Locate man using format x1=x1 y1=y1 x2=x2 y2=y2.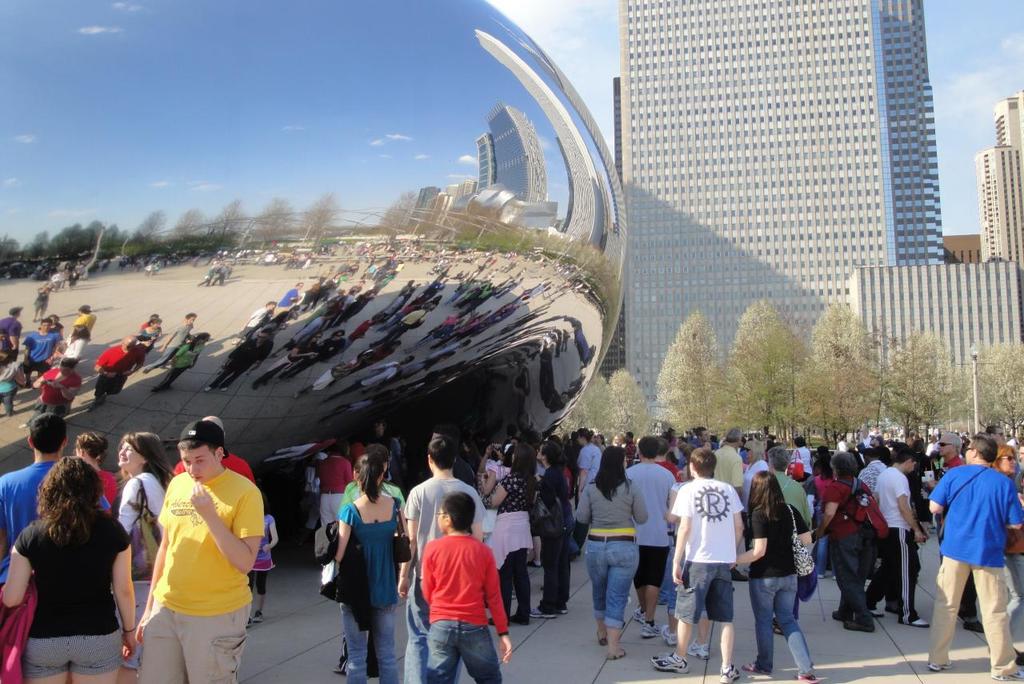
x1=0 y1=413 x2=108 y2=590.
